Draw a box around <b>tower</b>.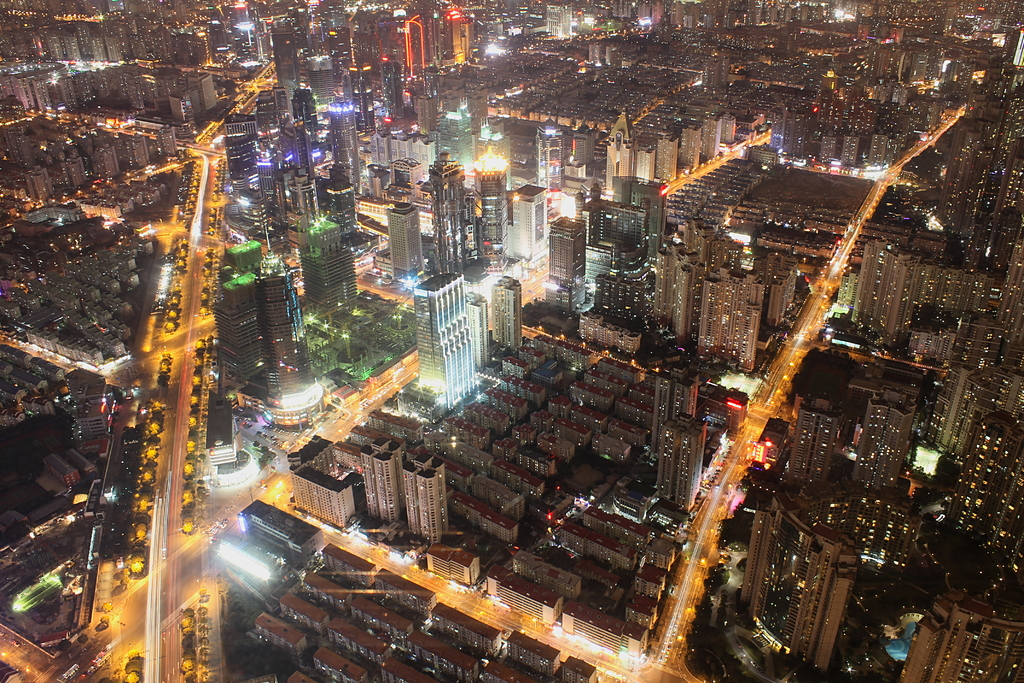
BBox(426, 150, 479, 269).
